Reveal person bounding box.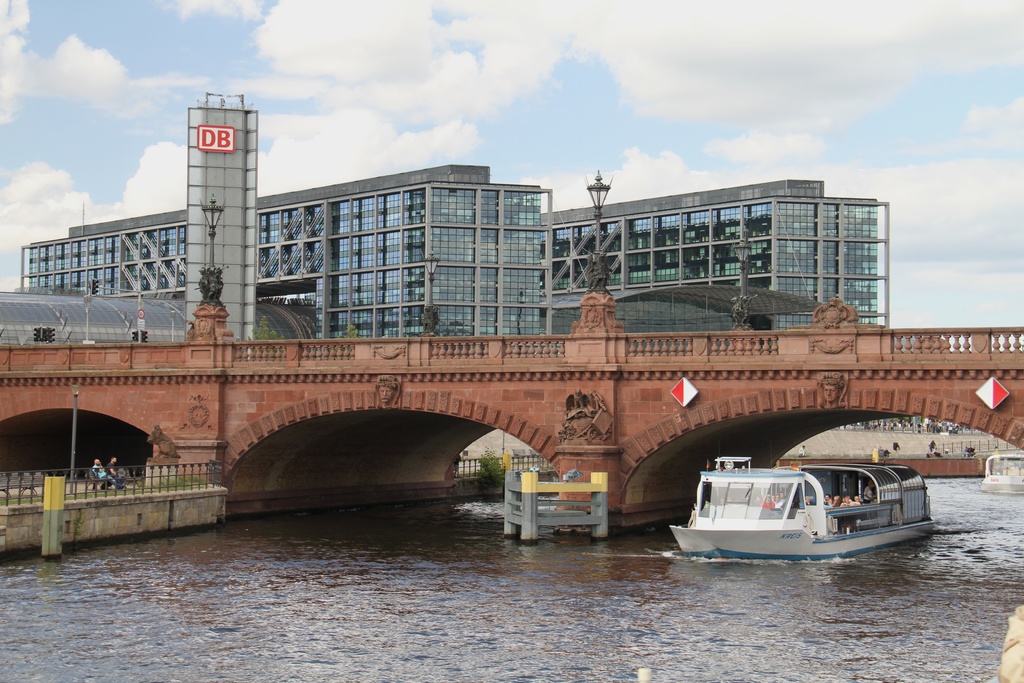
Revealed: bbox(890, 441, 902, 452).
